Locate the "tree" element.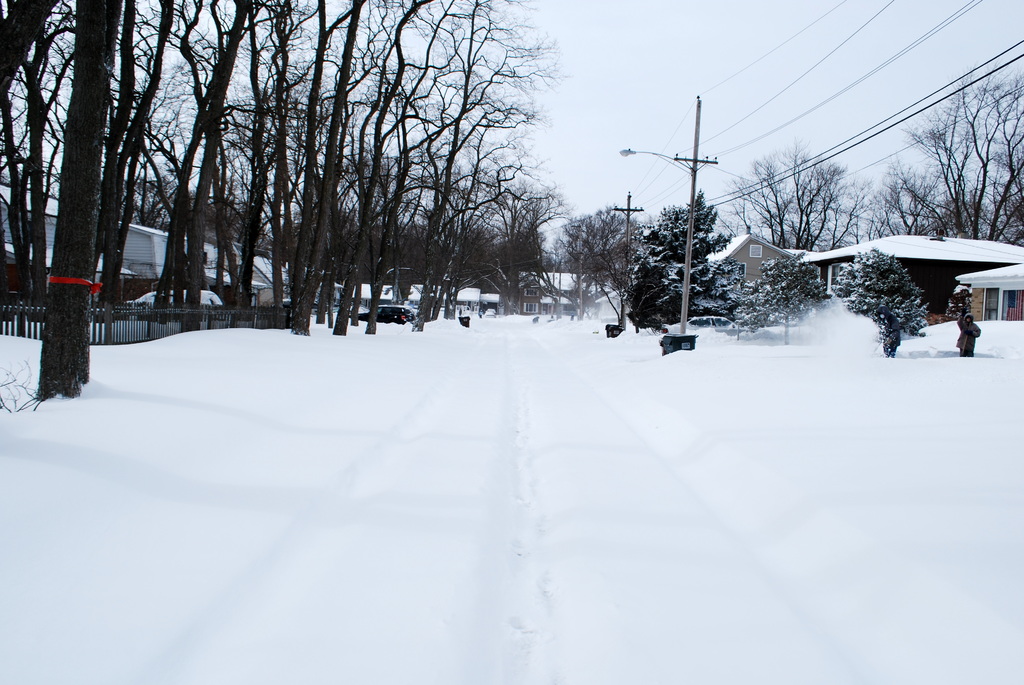
Element bbox: (0,0,26,318).
